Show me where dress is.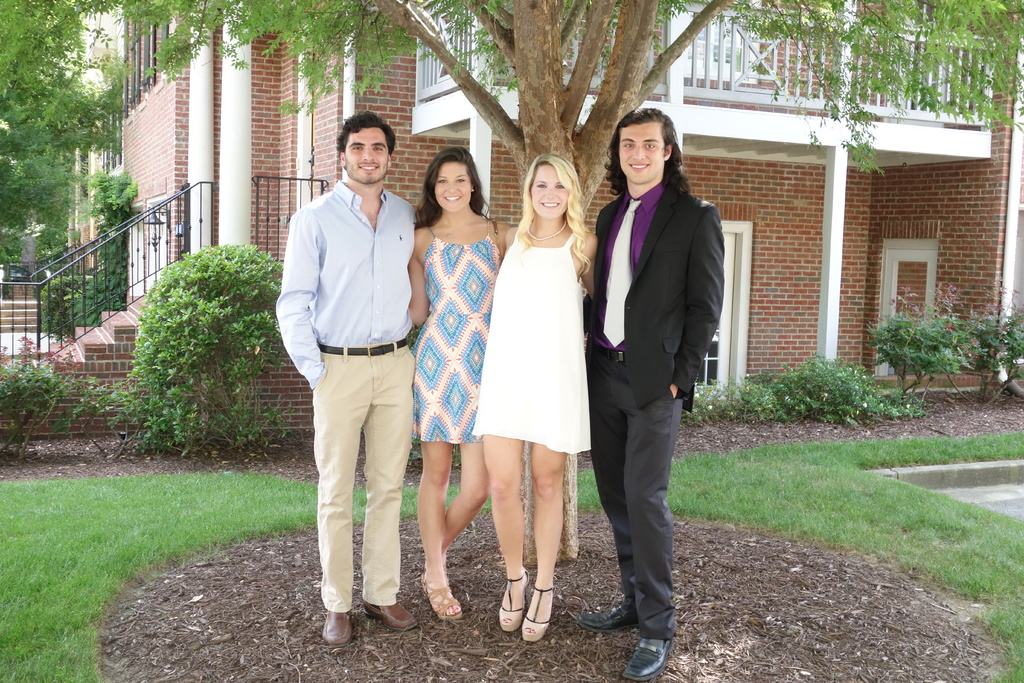
dress is at Rect(413, 220, 502, 443).
